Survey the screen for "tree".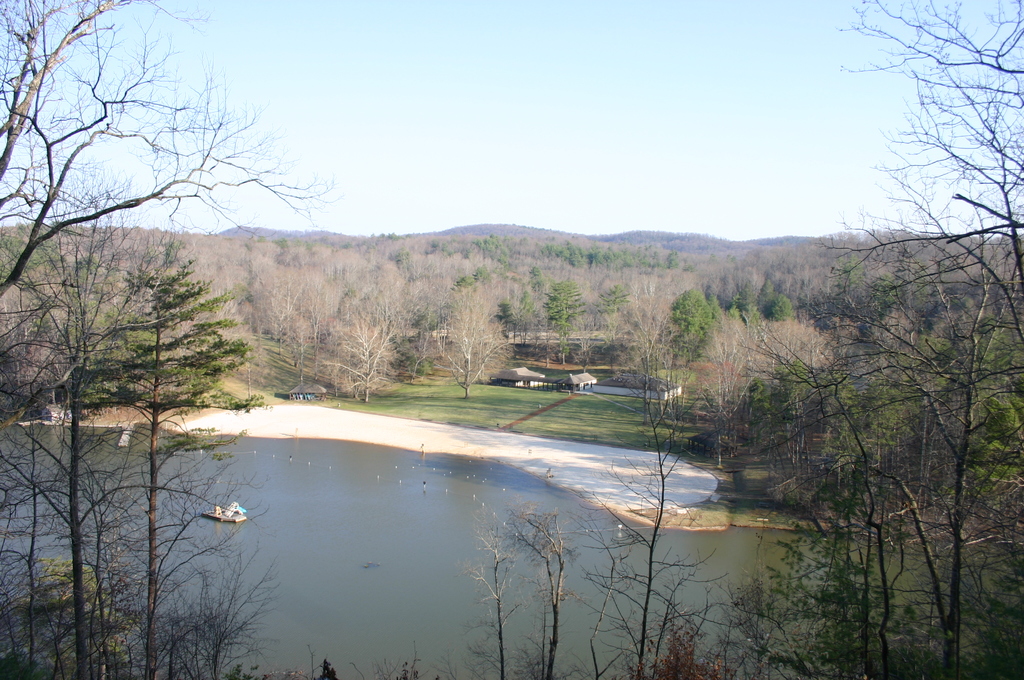
Survey found: (left=689, top=355, right=744, bottom=471).
